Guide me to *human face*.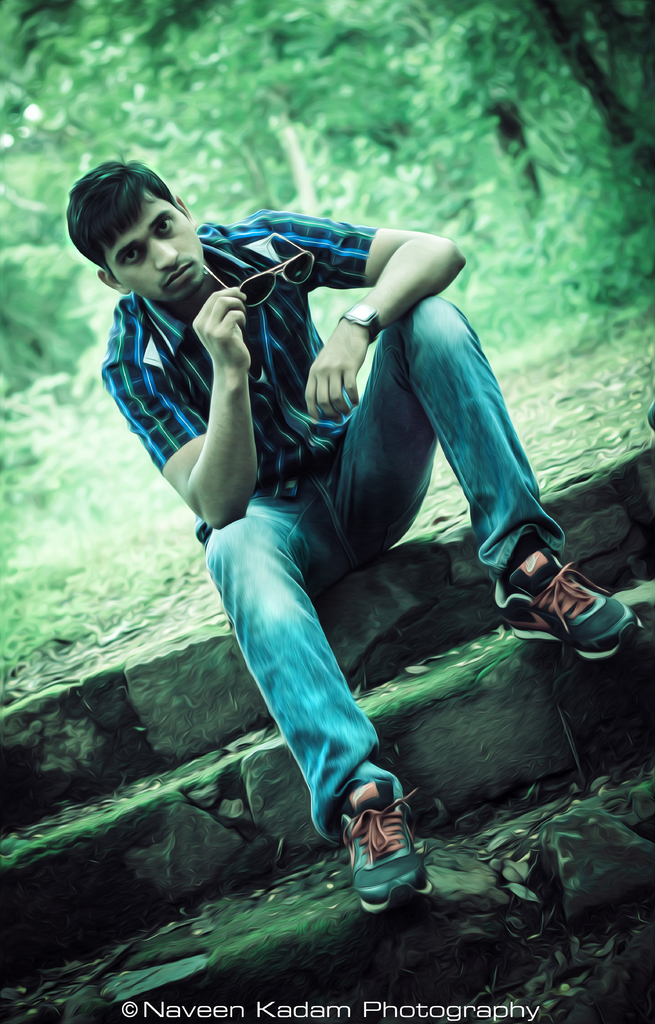
Guidance: x1=107 y1=195 x2=203 y2=304.
